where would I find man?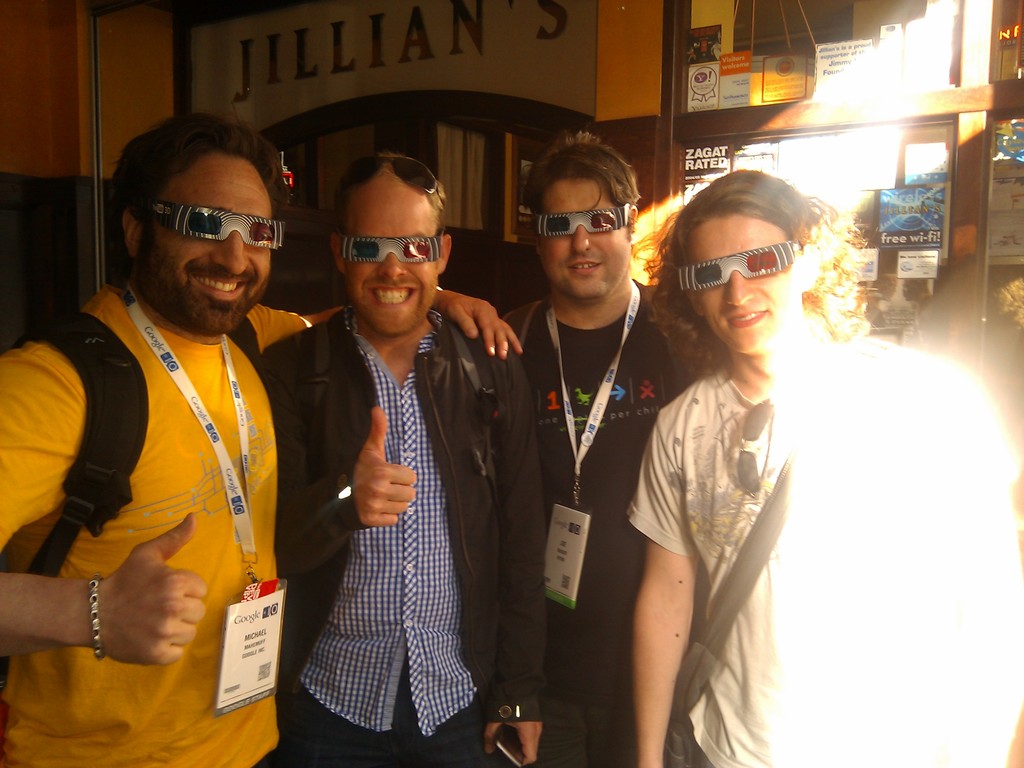
At crop(625, 183, 1023, 767).
